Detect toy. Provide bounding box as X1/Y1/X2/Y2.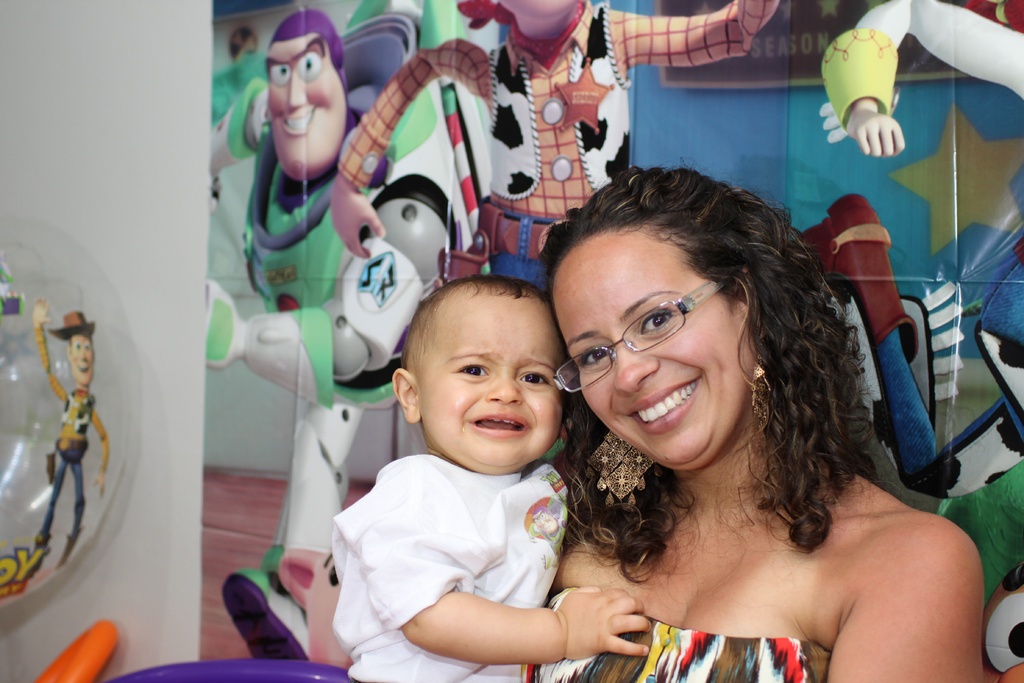
200/19/396/609.
